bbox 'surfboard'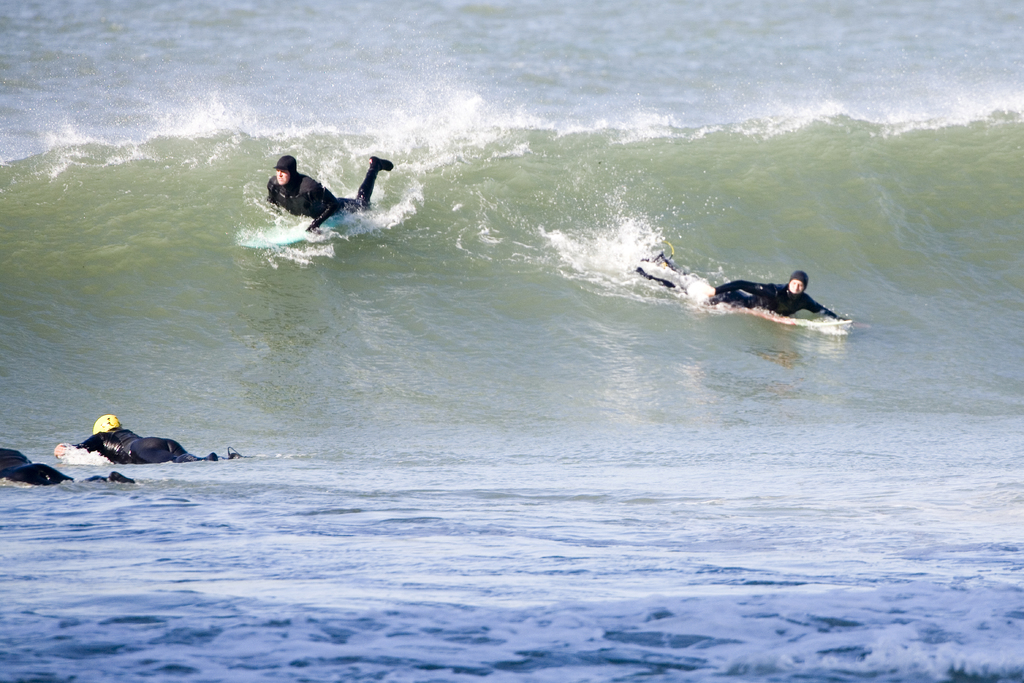
pyautogui.locateOnScreen(723, 304, 856, 329)
